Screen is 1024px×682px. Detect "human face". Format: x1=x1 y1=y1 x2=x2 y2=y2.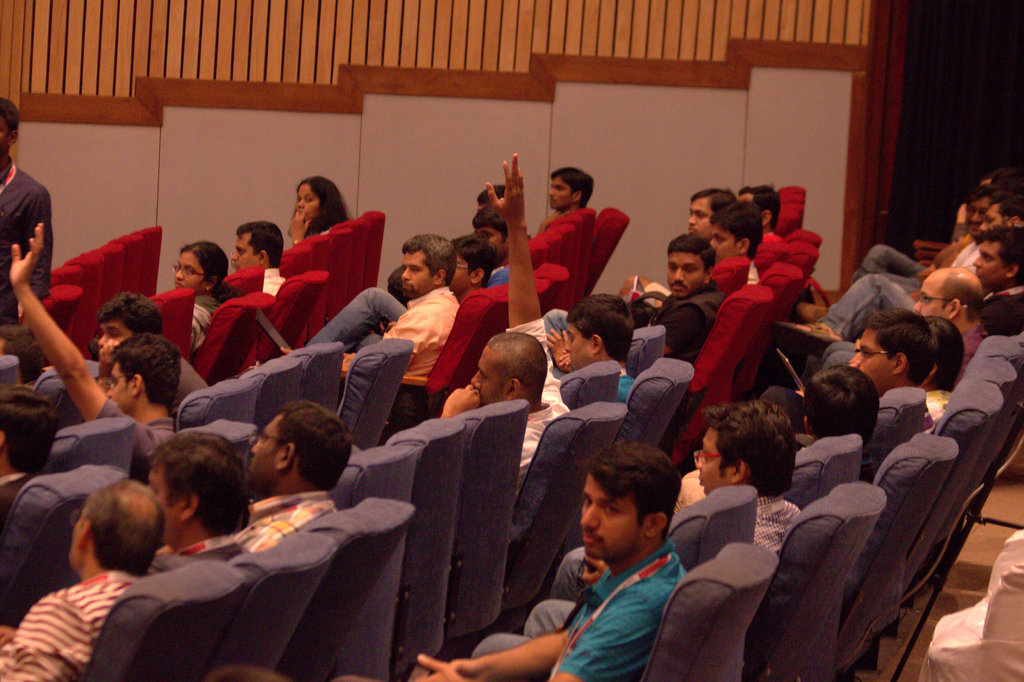
x1=297 y1=185 x2=312 y2=208.
